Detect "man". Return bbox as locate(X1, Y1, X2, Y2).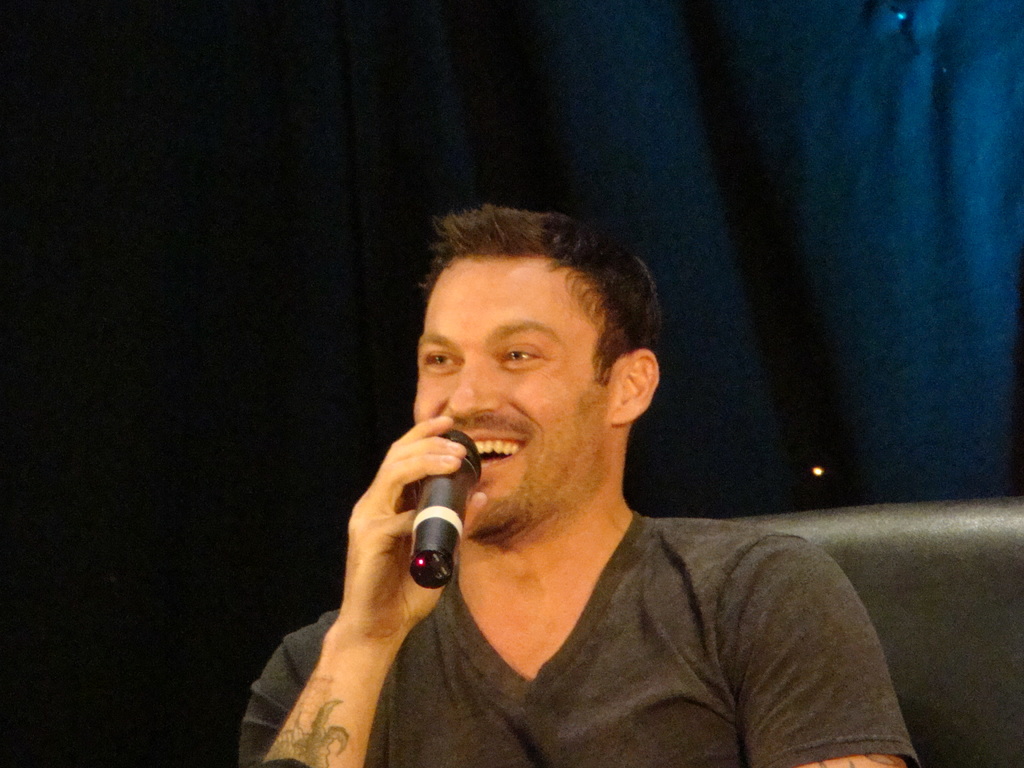
locate(238, 202, 918, 767).
